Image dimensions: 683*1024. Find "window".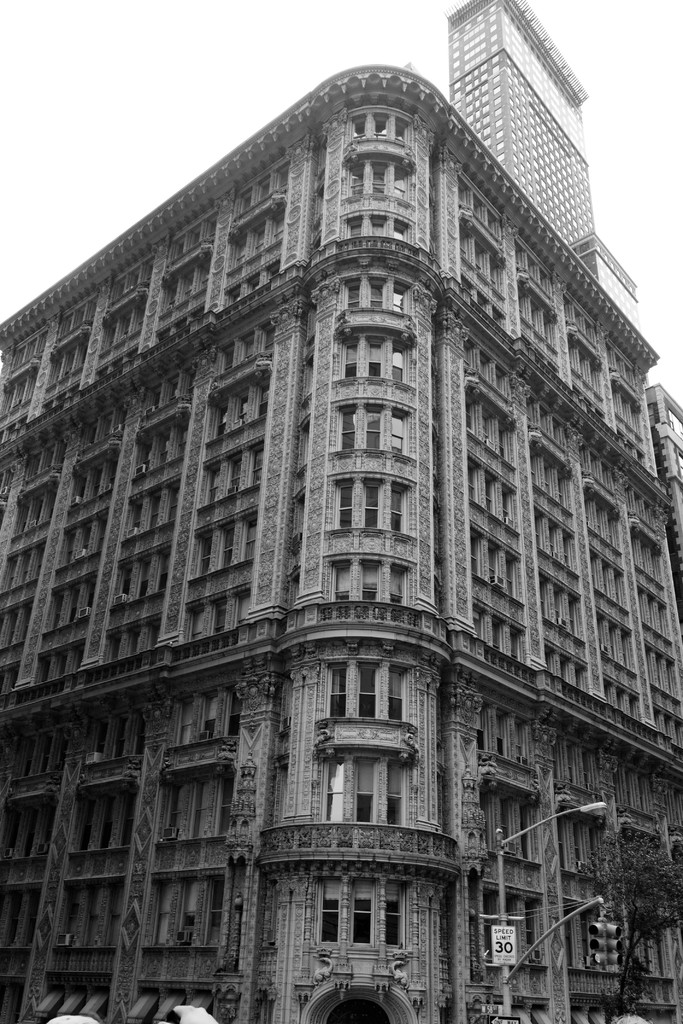
x1=0 y1=593 x2=35 y2=648.
